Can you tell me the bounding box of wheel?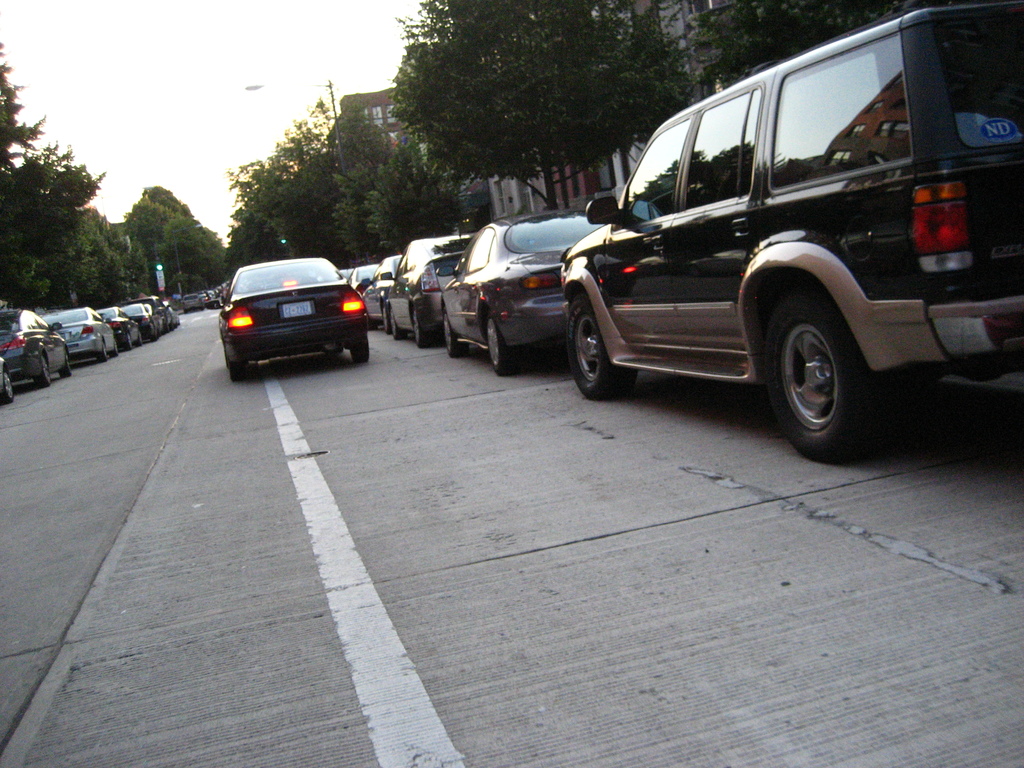
region(352, 336, 367, 362).
